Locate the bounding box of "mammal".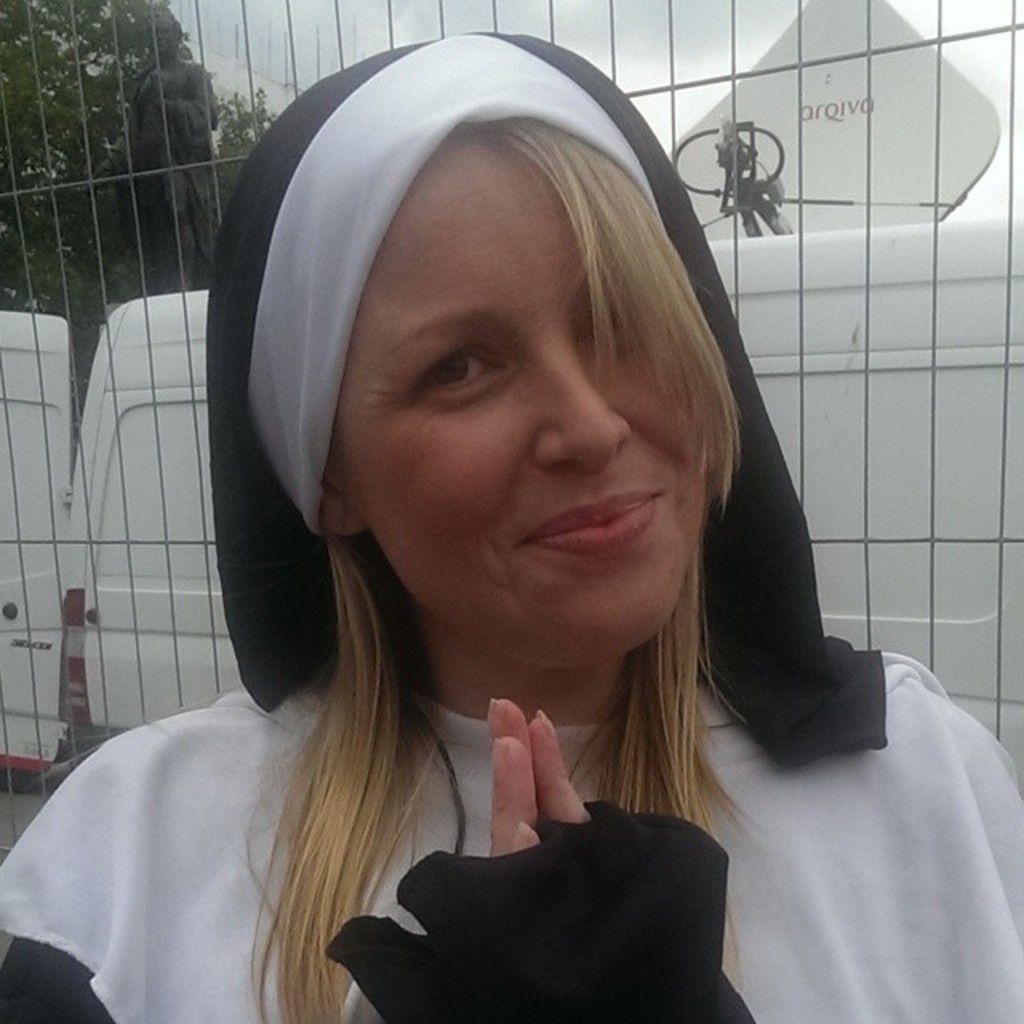
Bounding box: select_region(19, 66, 971, 1019).
